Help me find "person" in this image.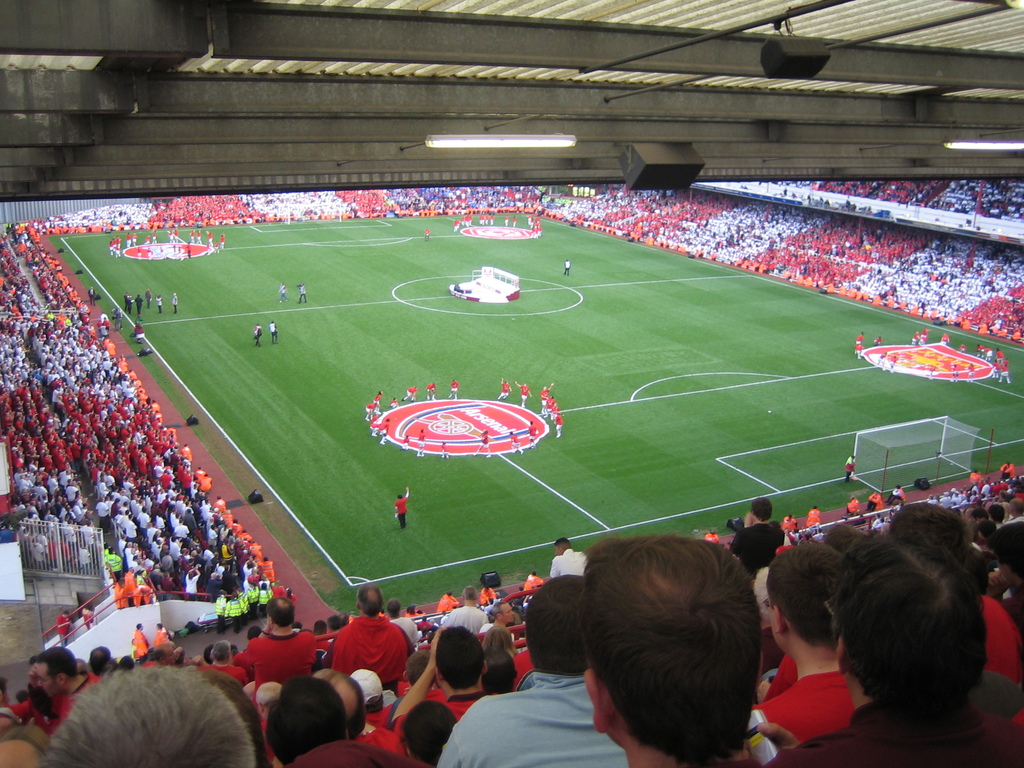
Found it: select_region(292, 735, 430, 767).
